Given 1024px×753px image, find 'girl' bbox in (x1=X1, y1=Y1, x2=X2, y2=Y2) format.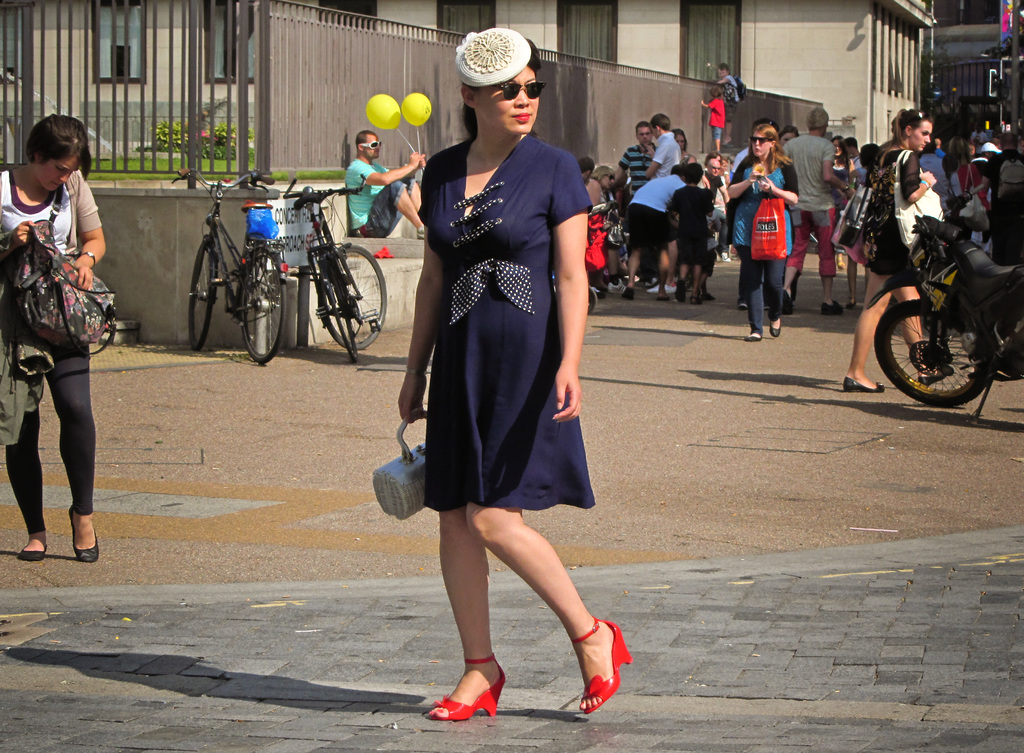
(x1=0, y1=111, x2=104, y2=557).
